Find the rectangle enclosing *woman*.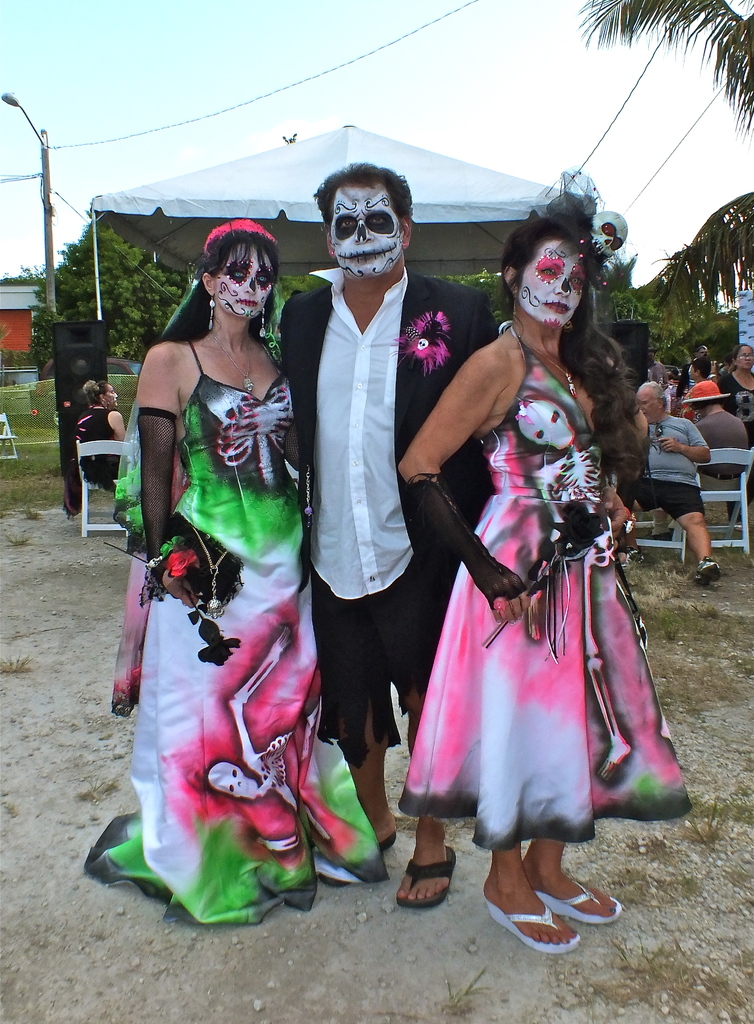
box(399, 164, 697, 954).
